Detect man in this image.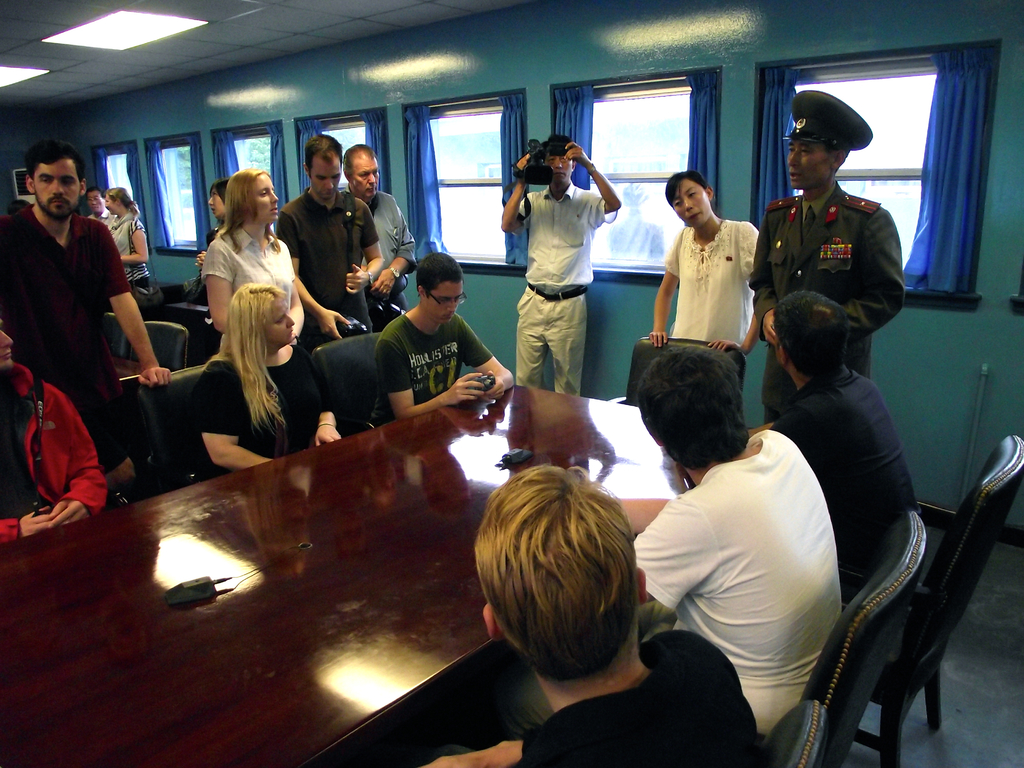
Detection: rect(278, 135, 384, 359).
